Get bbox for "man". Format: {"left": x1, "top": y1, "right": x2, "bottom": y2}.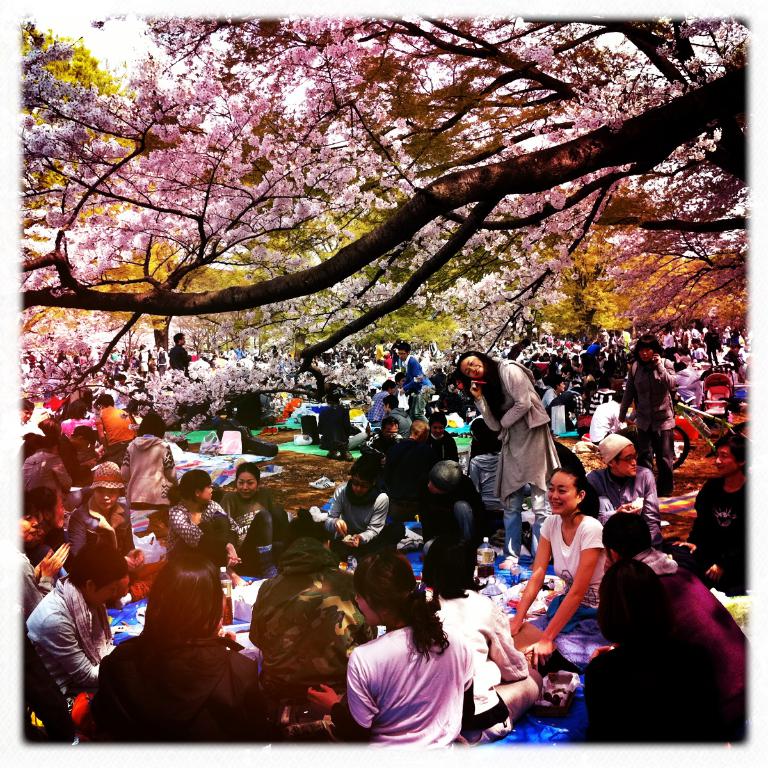
{"left": 54, "top": 426, "right": 97, "bottom": 484}.
